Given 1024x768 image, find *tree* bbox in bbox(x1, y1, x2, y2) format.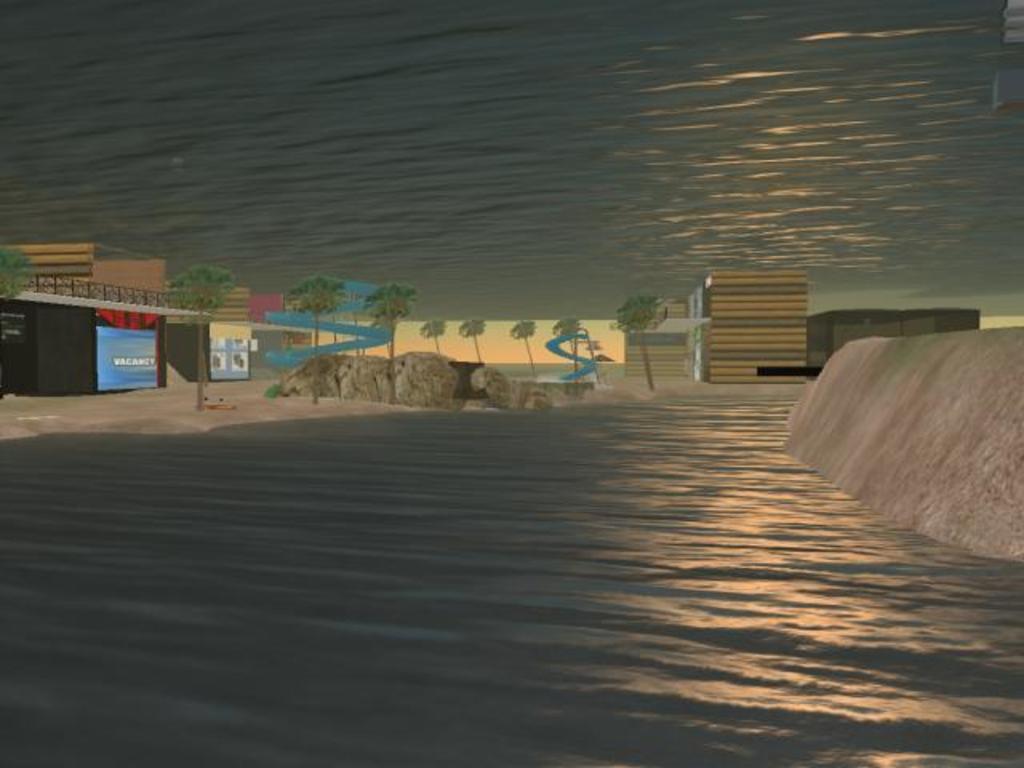
bbox(610, 293, 661, 390).
